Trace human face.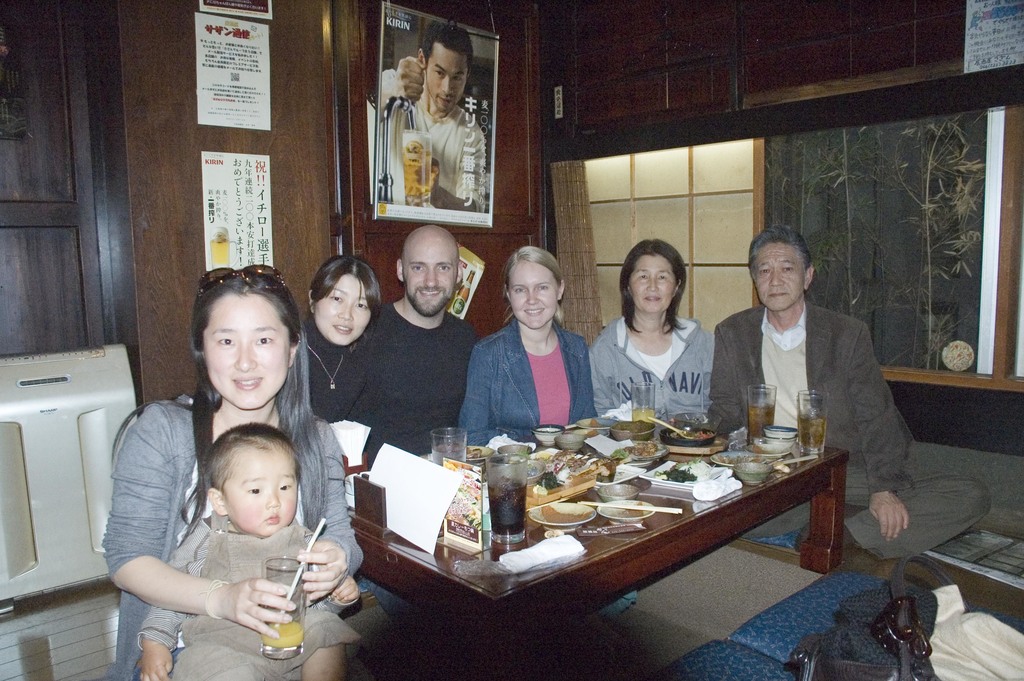
Traced to <bbox>635, 251, 675, 309</bbox>.
